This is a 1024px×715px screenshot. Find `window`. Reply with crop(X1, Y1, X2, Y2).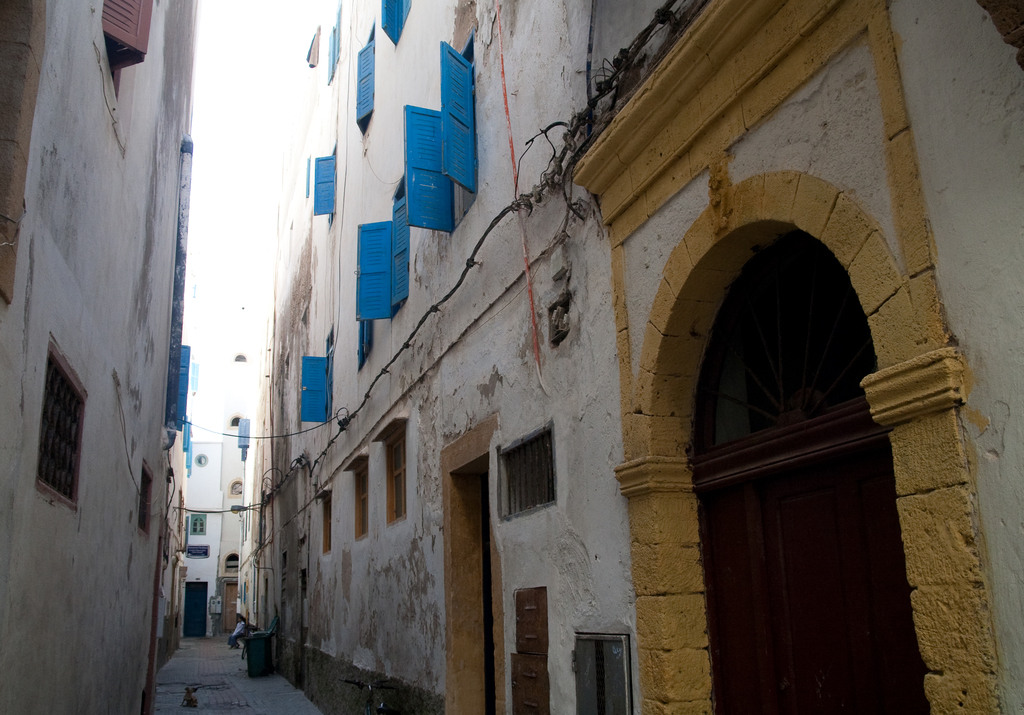
crop(317, 486, 335, 553).
